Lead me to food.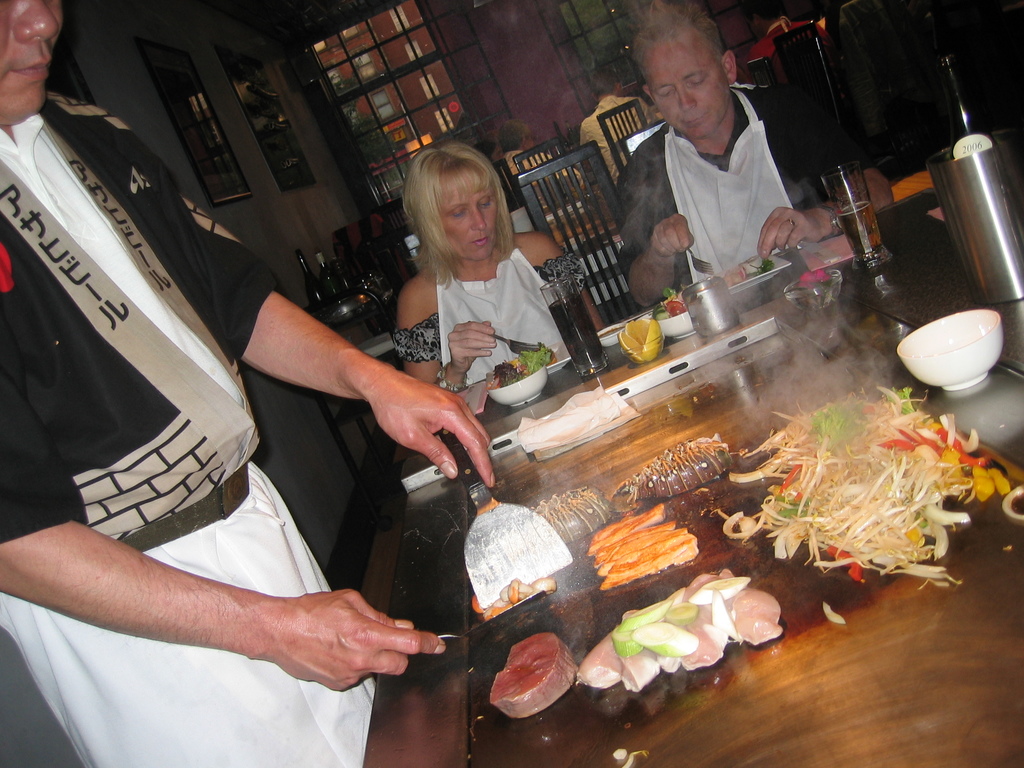
Lead to detection(492, 637, 582, 719).
